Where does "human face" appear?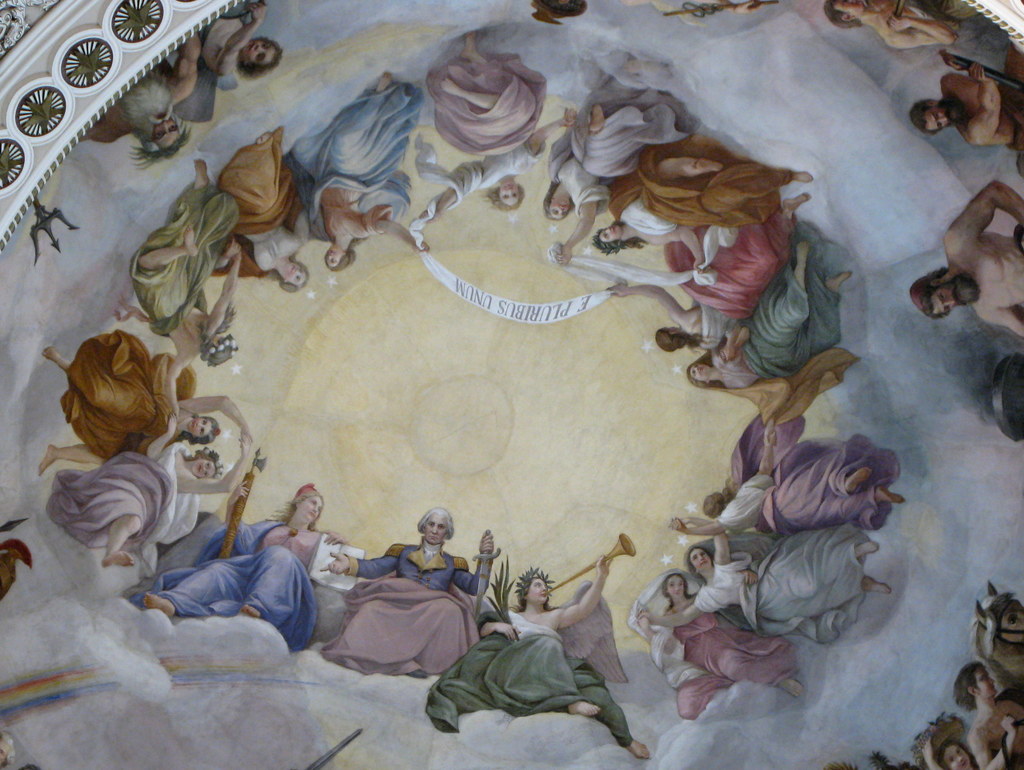
Appears at left=528, top=575, right=550, bottom=607.
